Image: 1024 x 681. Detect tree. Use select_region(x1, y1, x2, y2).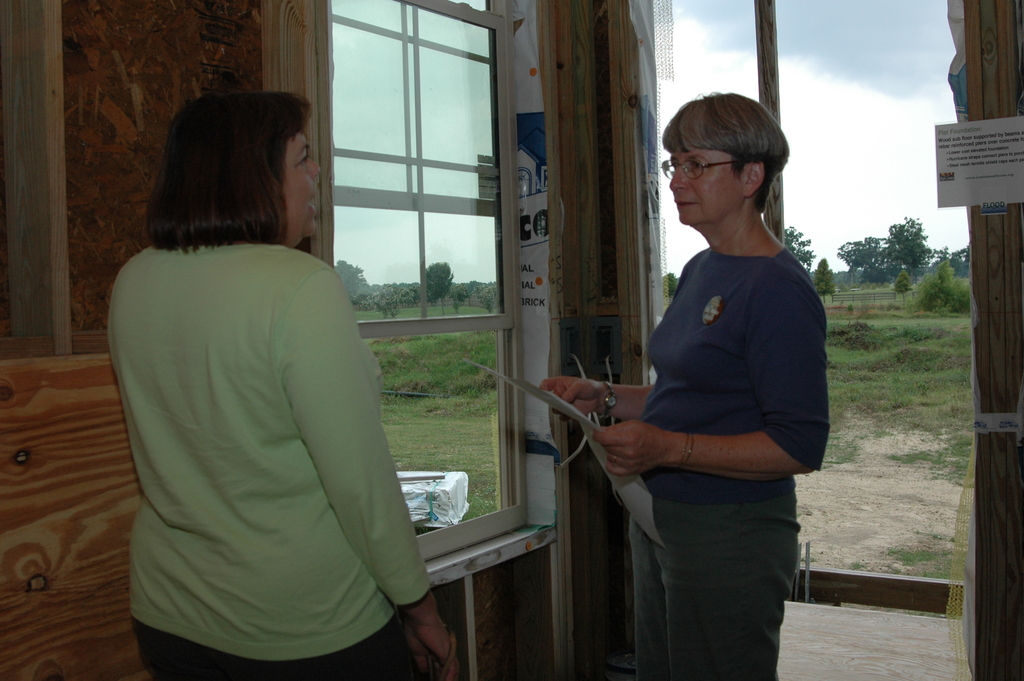
select_region(424, 258, 452, 315).
